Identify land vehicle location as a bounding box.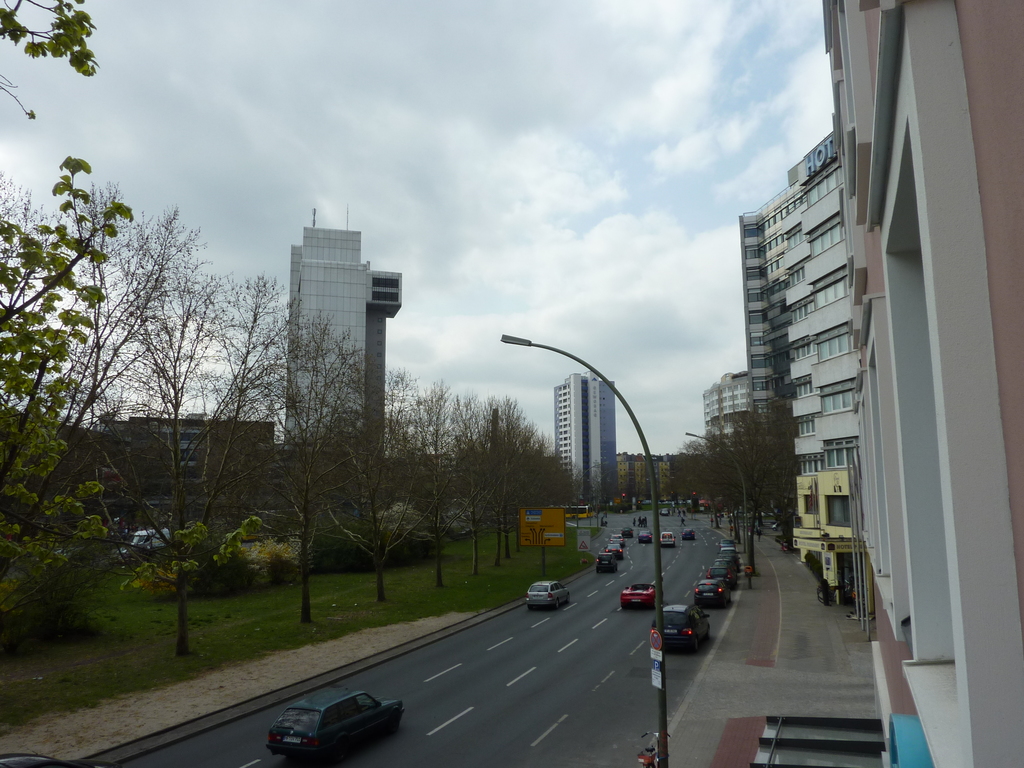
603:540:625:563.
